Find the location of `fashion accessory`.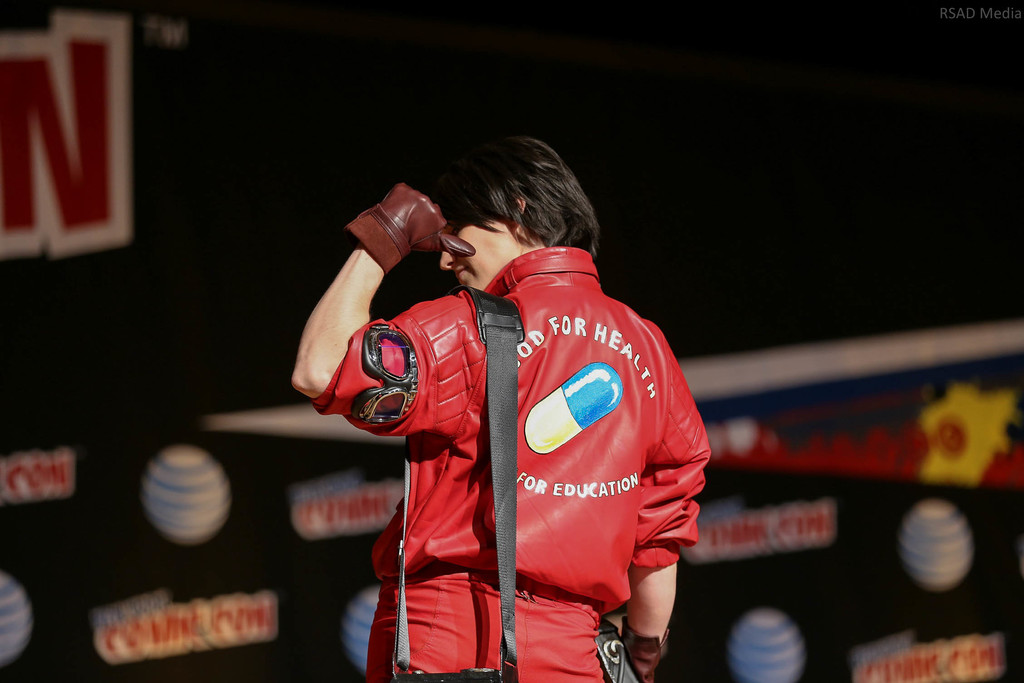
Location: (left=595, top=622, right=635, bottom=682).
